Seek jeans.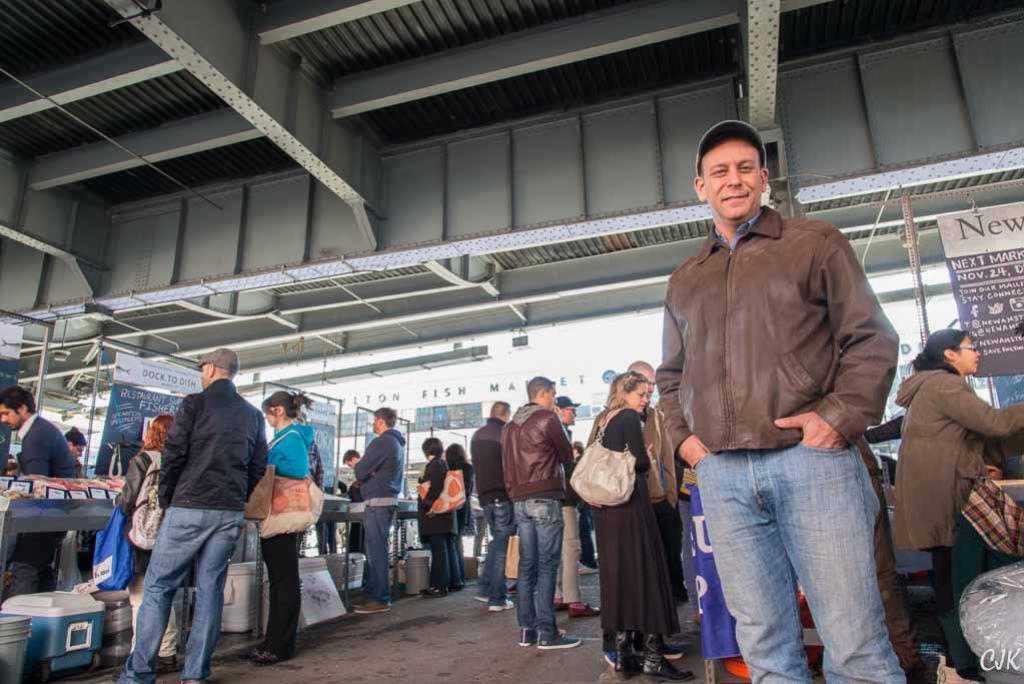
<region>426, 538, 465, 582</region>.
